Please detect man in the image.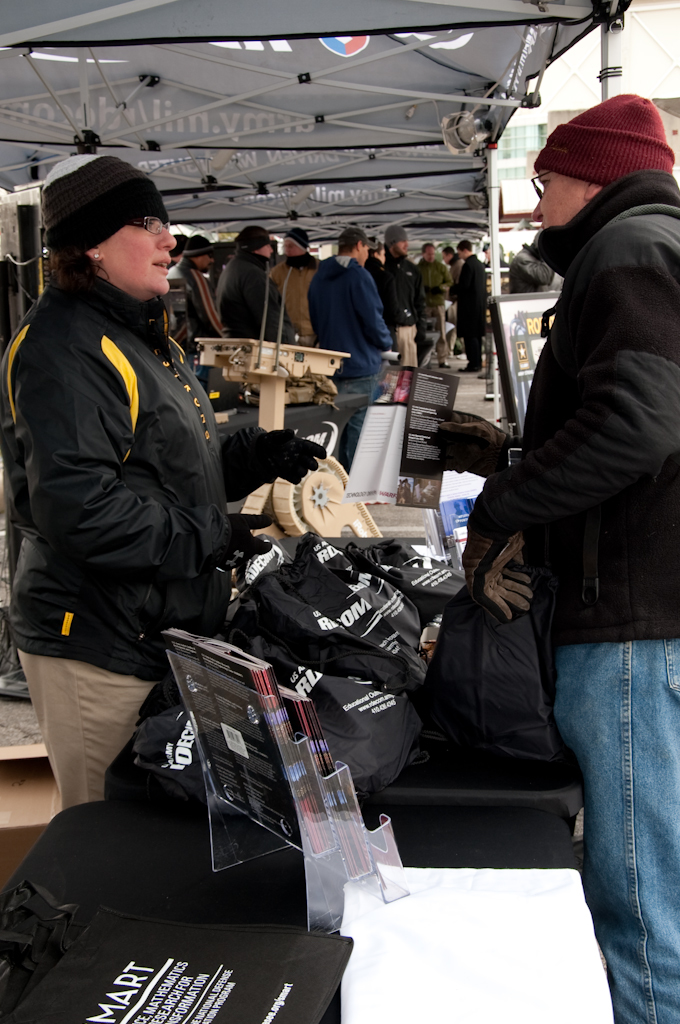
{"left": 308, "top": 225, "right": 400, "bottom": 461}.
